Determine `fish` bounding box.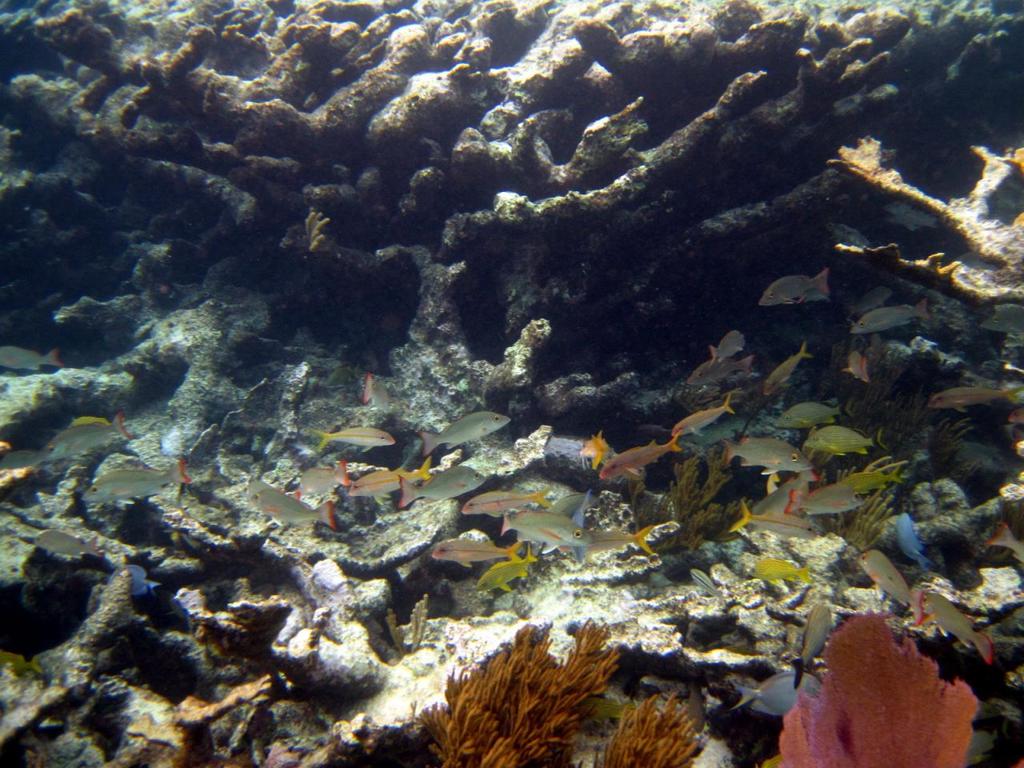
Determined: [left=782, top=486, right=866, bottom=514].
